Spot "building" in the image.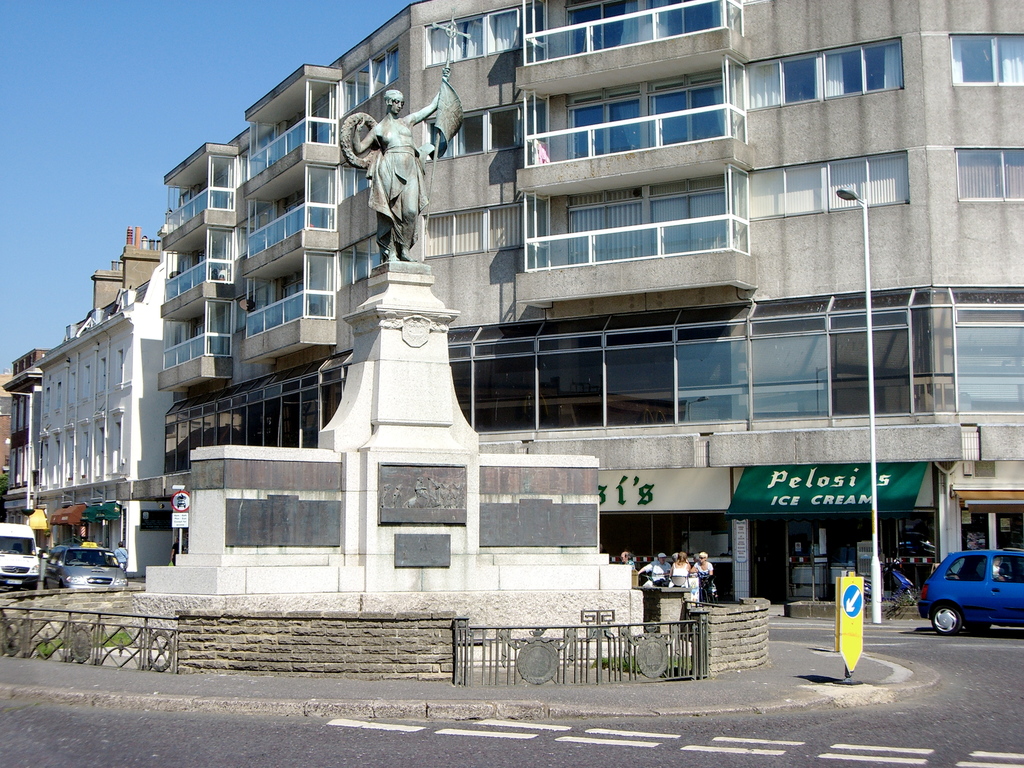
"building" found at detection(147, 0, 1023, 616).
